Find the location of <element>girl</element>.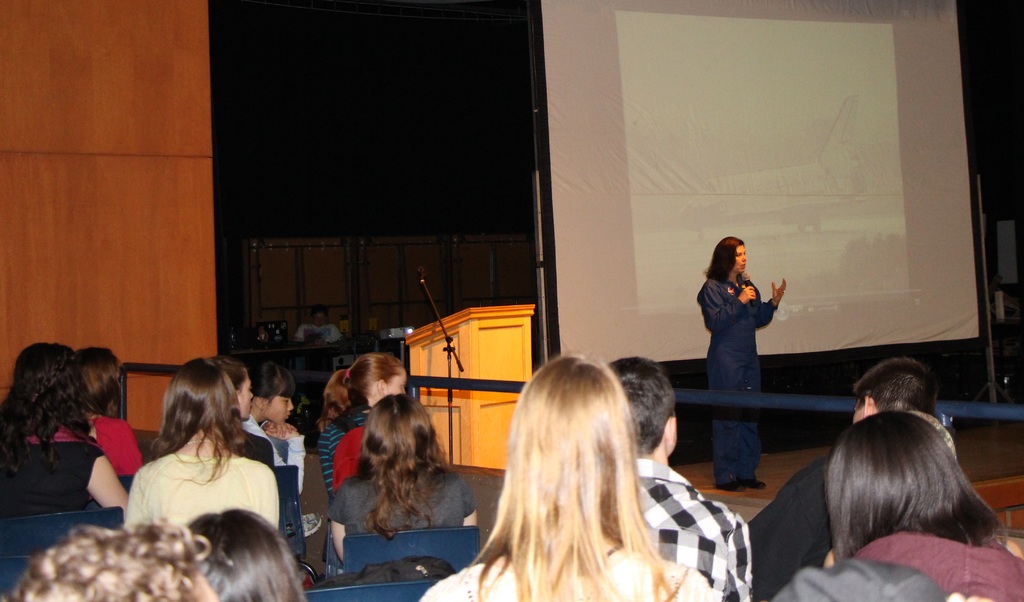
Location: <box>122,357,282,534</box>.
